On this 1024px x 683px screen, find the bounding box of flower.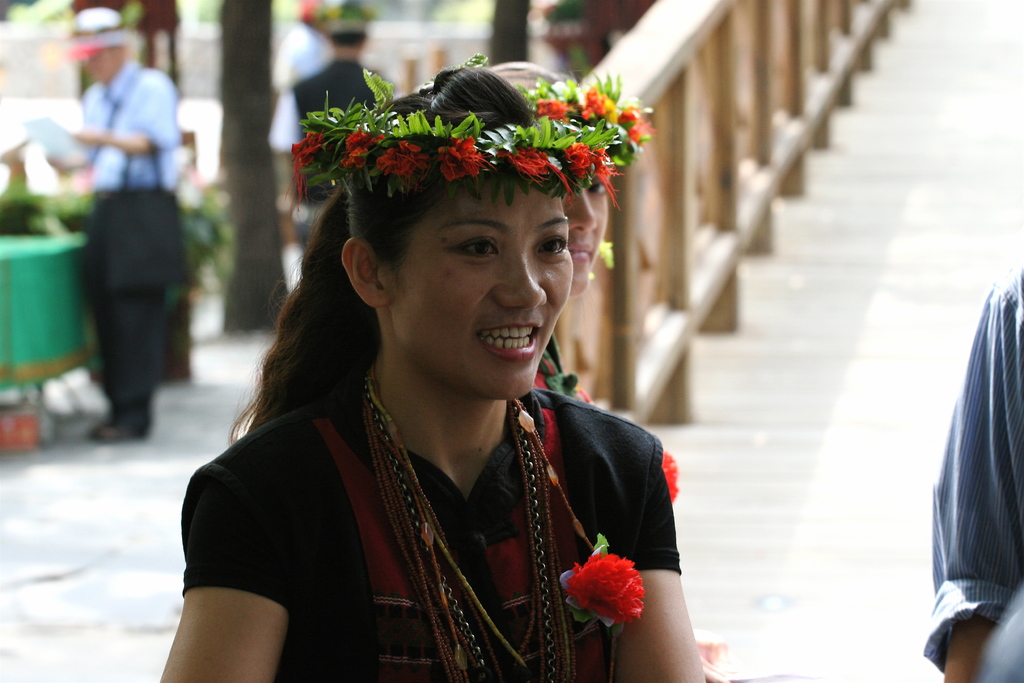
Bounding box: locate(344, 129, 377, 177).
